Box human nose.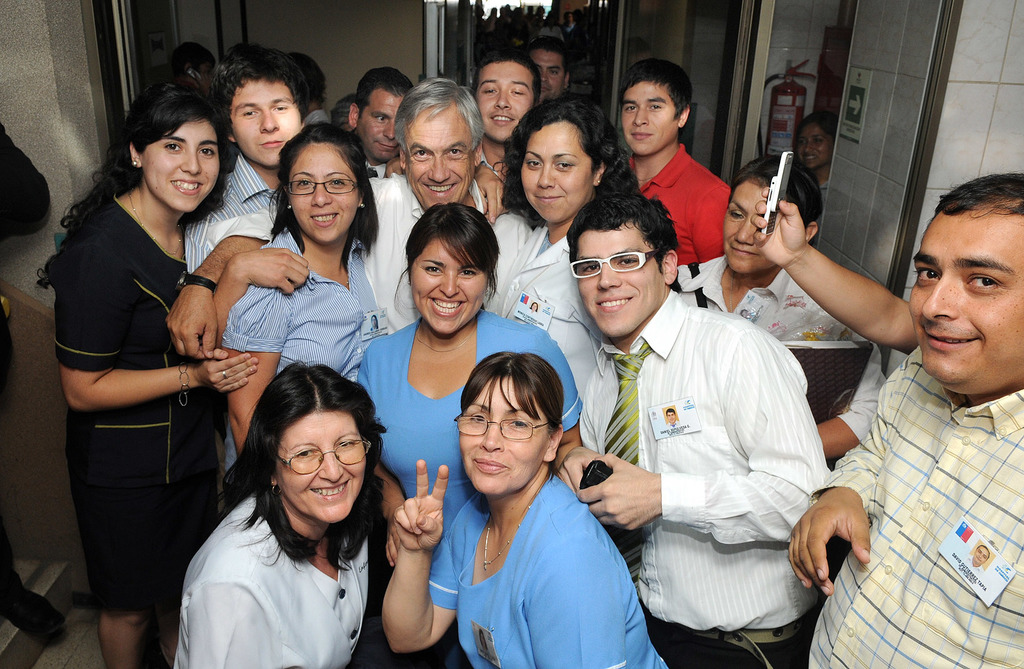
x1=631 y1=105 x2=650 y2=126.
